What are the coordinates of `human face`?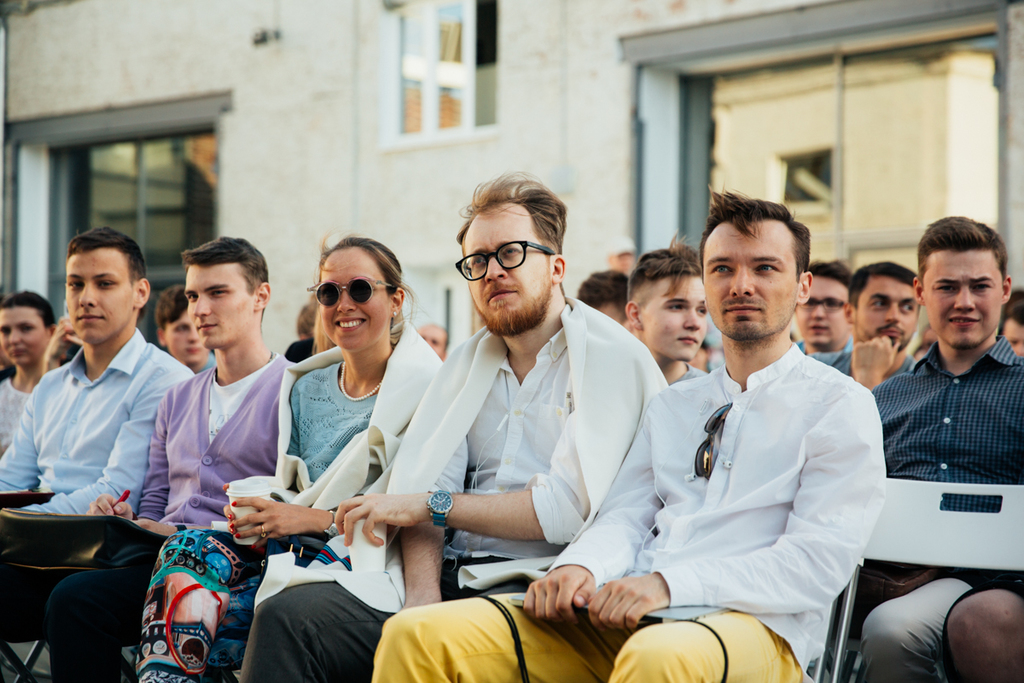
[643,273,708,357].
